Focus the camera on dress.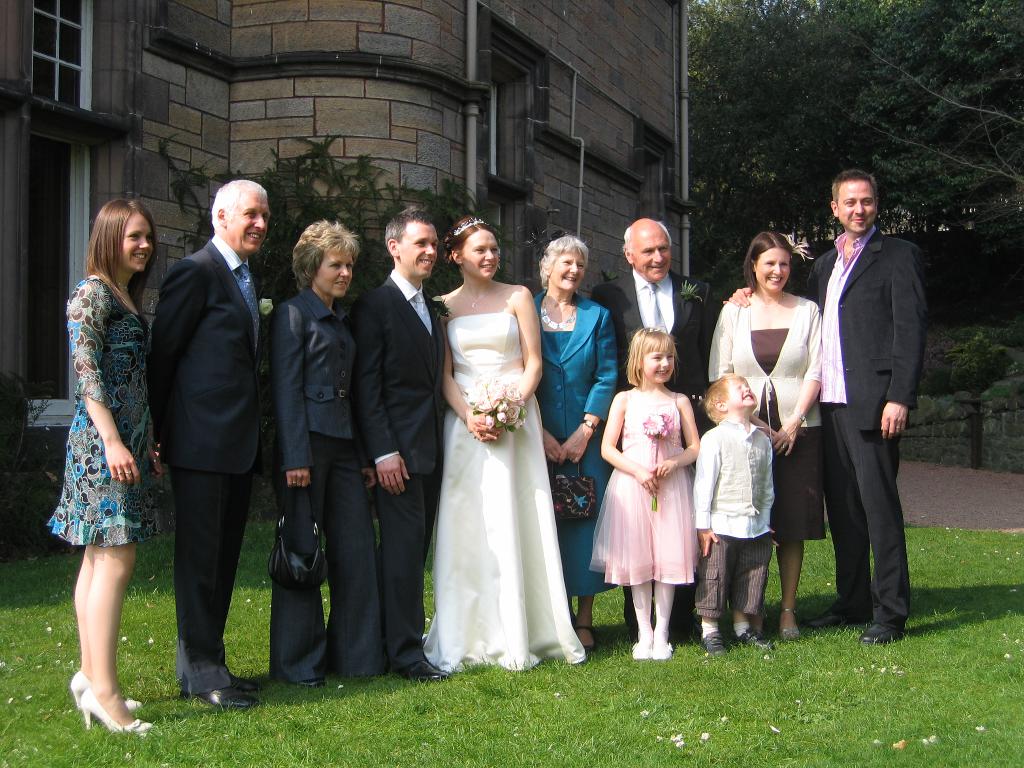
Focus region: left=46, top=275, right=148, bottom=547.
